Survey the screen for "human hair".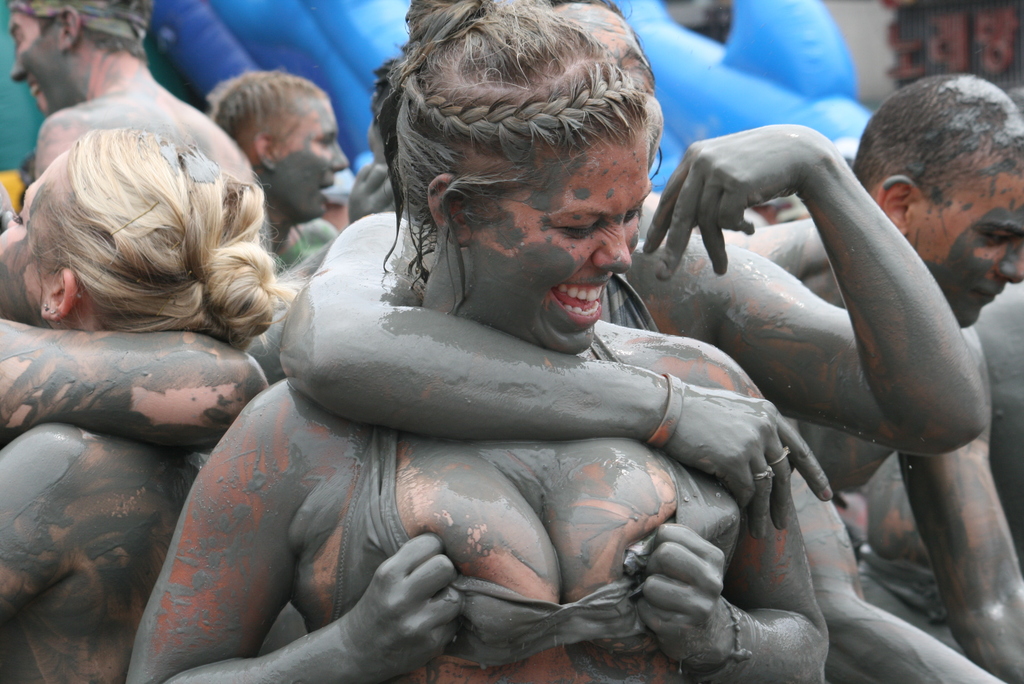
Survey found: l=10, t=108, r=278, b=366.
